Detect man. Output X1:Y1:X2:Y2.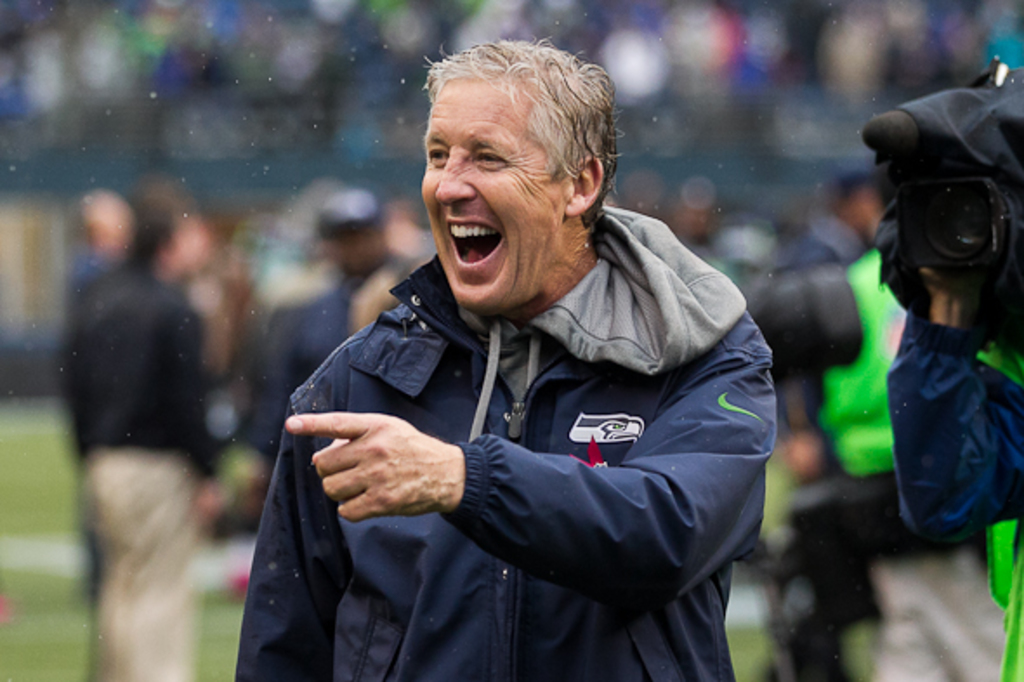
240:186:418:451.
